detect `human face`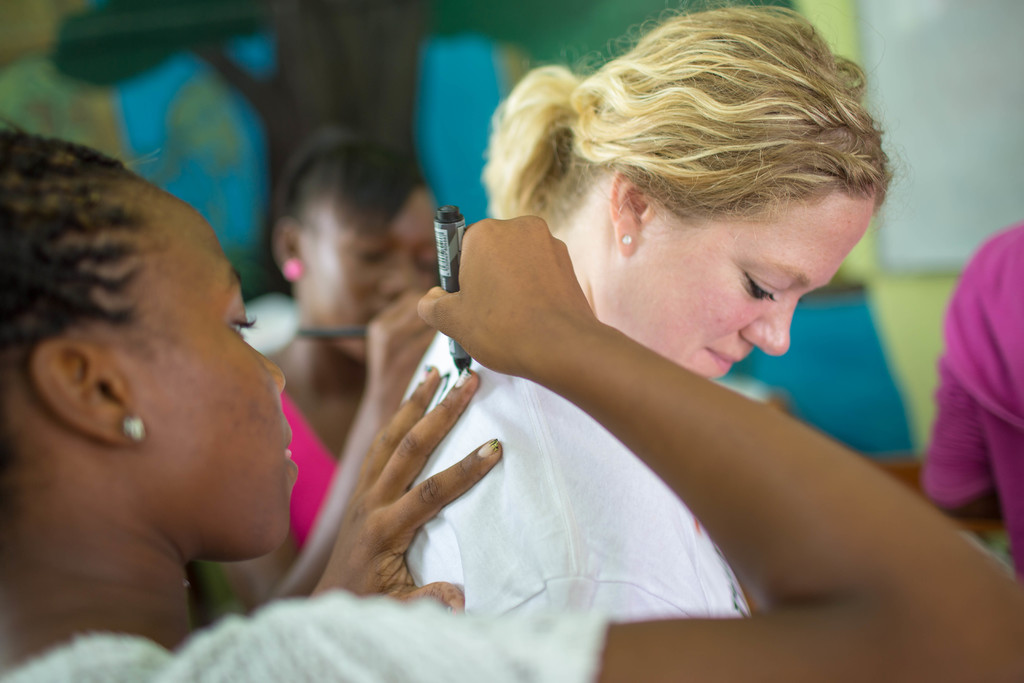
box=[639, 193, 880, 372]
